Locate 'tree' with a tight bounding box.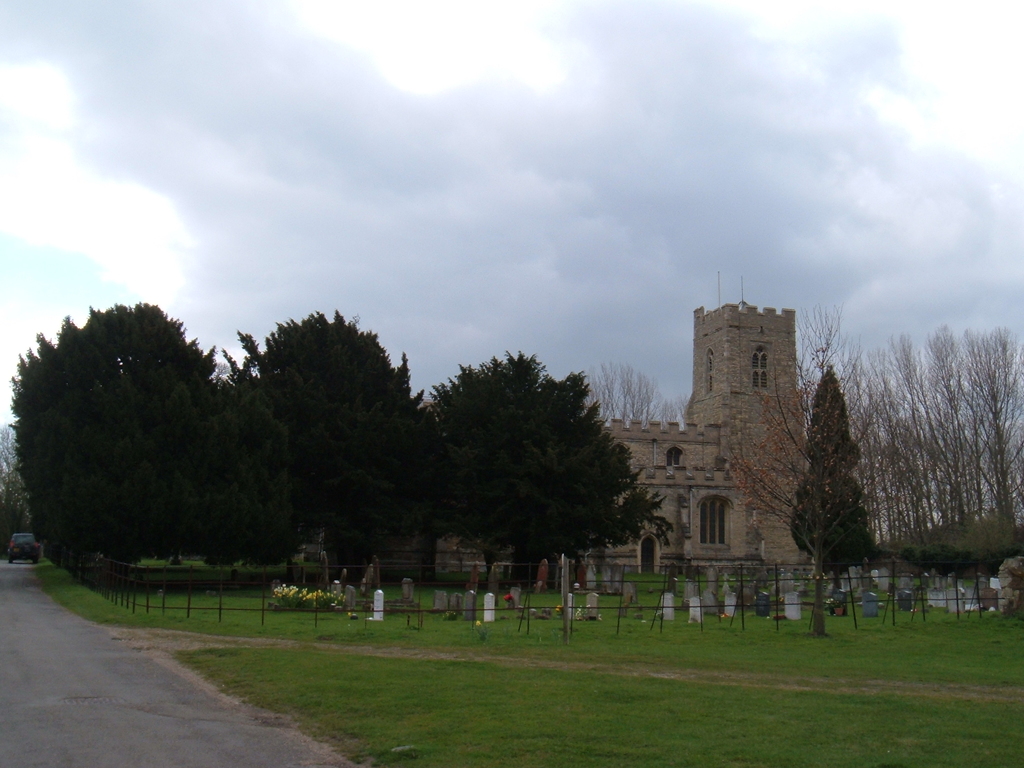
rect(723, 299, 1023, 590).
